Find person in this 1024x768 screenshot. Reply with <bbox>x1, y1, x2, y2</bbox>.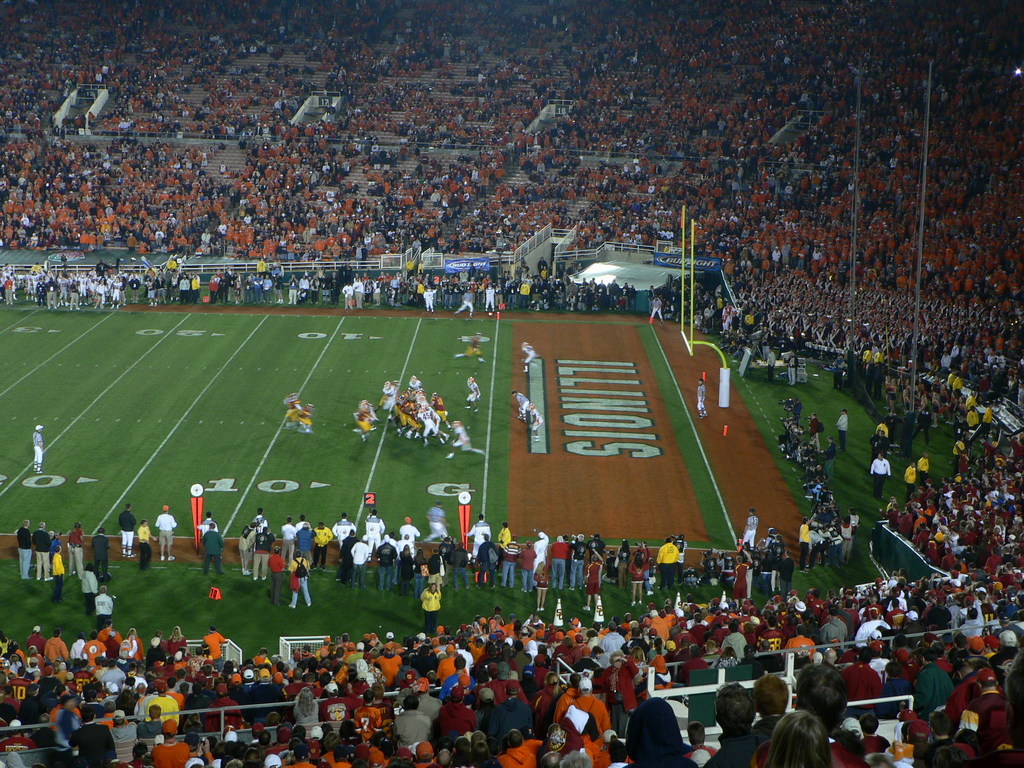
<bbox>657, 538, 674, 582</bbox>.
